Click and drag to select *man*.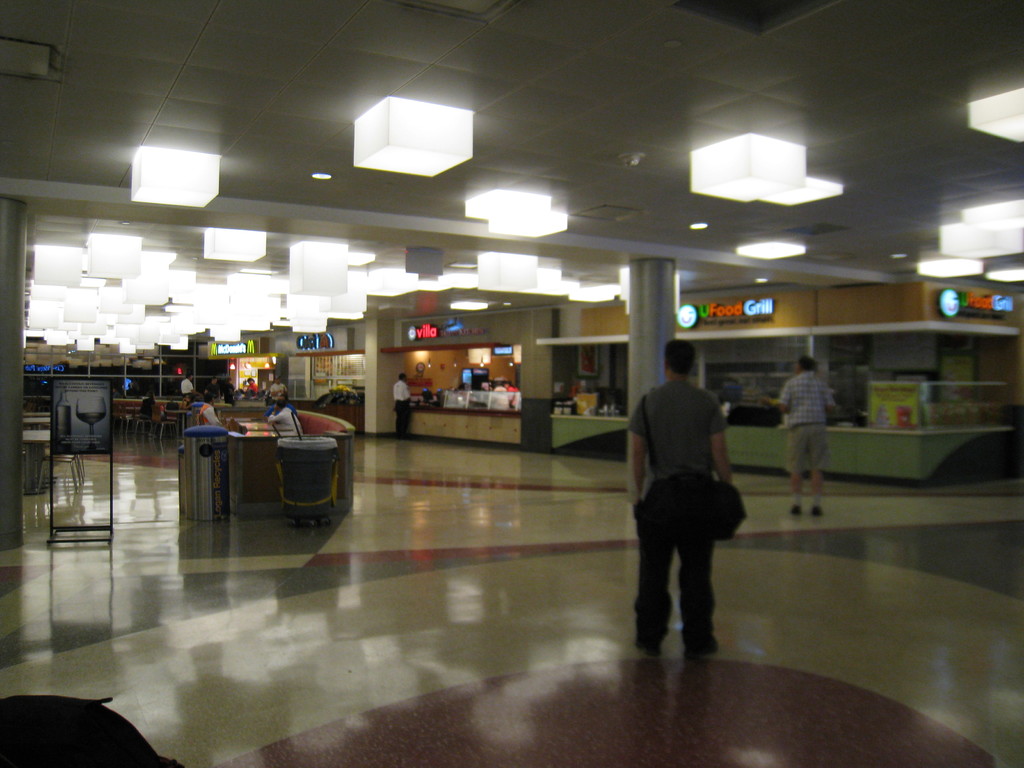
Selection: bbox=(222, 376, 237, 392).
